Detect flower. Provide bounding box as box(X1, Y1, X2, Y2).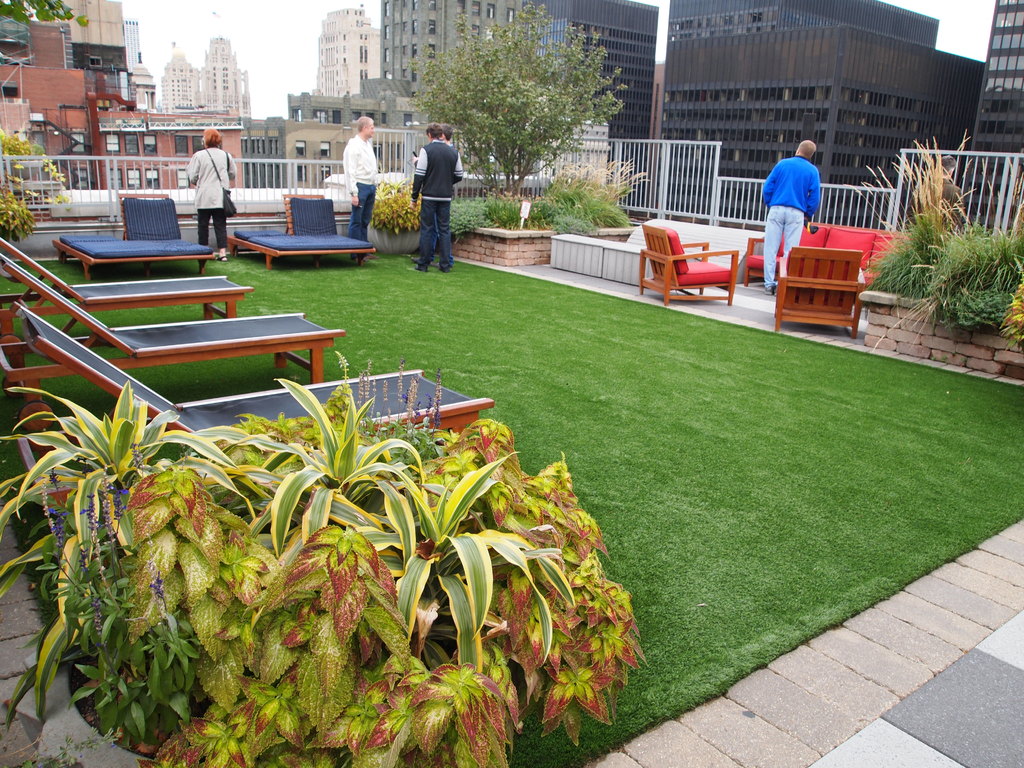
box(80, 492, 96, 558).
